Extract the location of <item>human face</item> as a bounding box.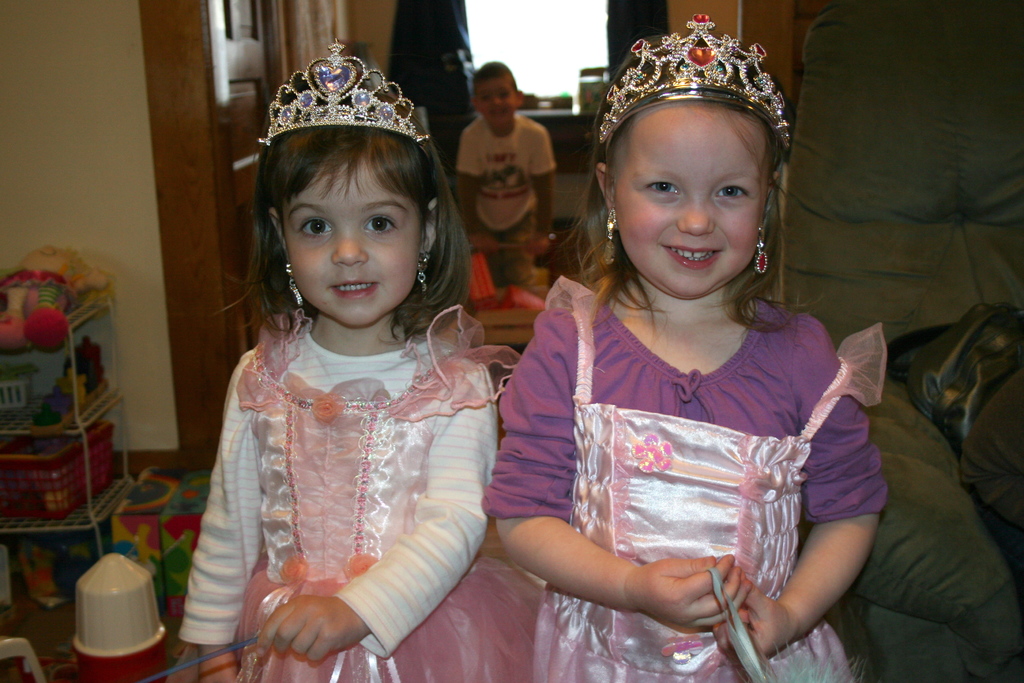
<region>614, 103, 769, 302</region>.
